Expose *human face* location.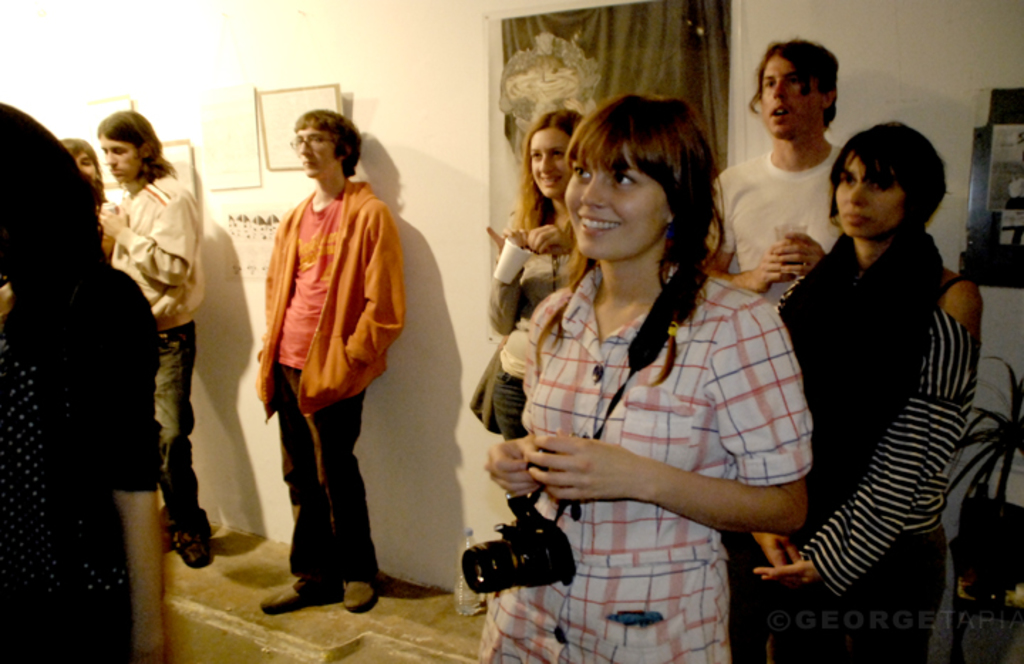
Exposed at x1=102, y1=134, x2=145, y2=183.
